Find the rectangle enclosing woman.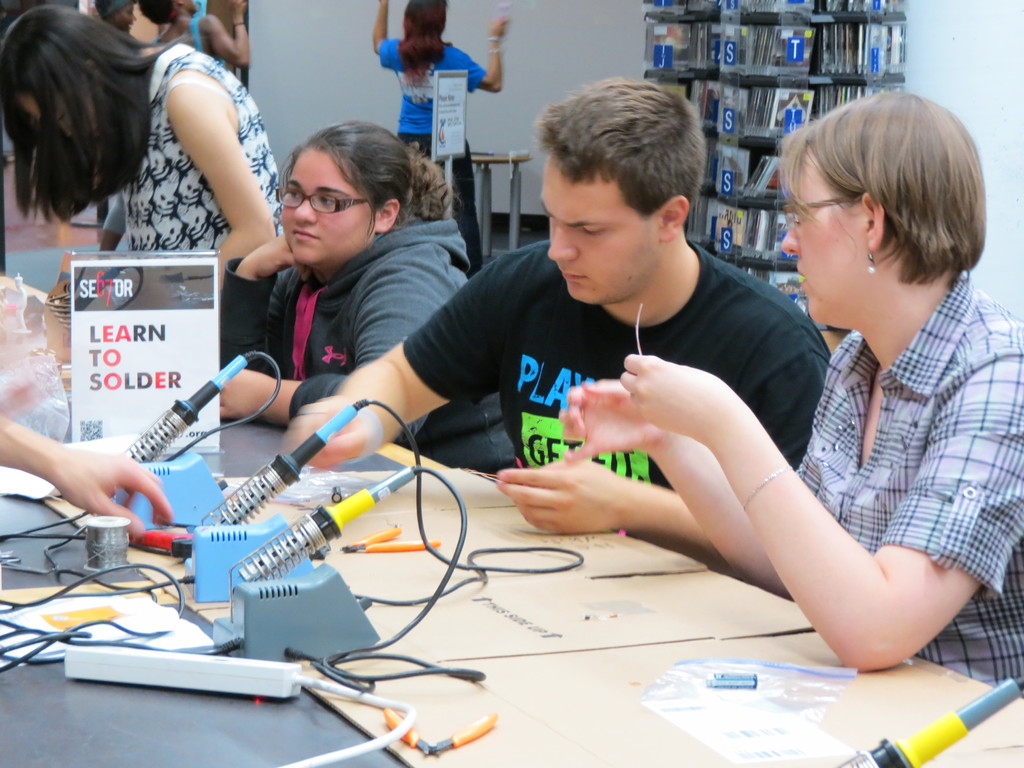
locate(0, 3, 285, 296).
